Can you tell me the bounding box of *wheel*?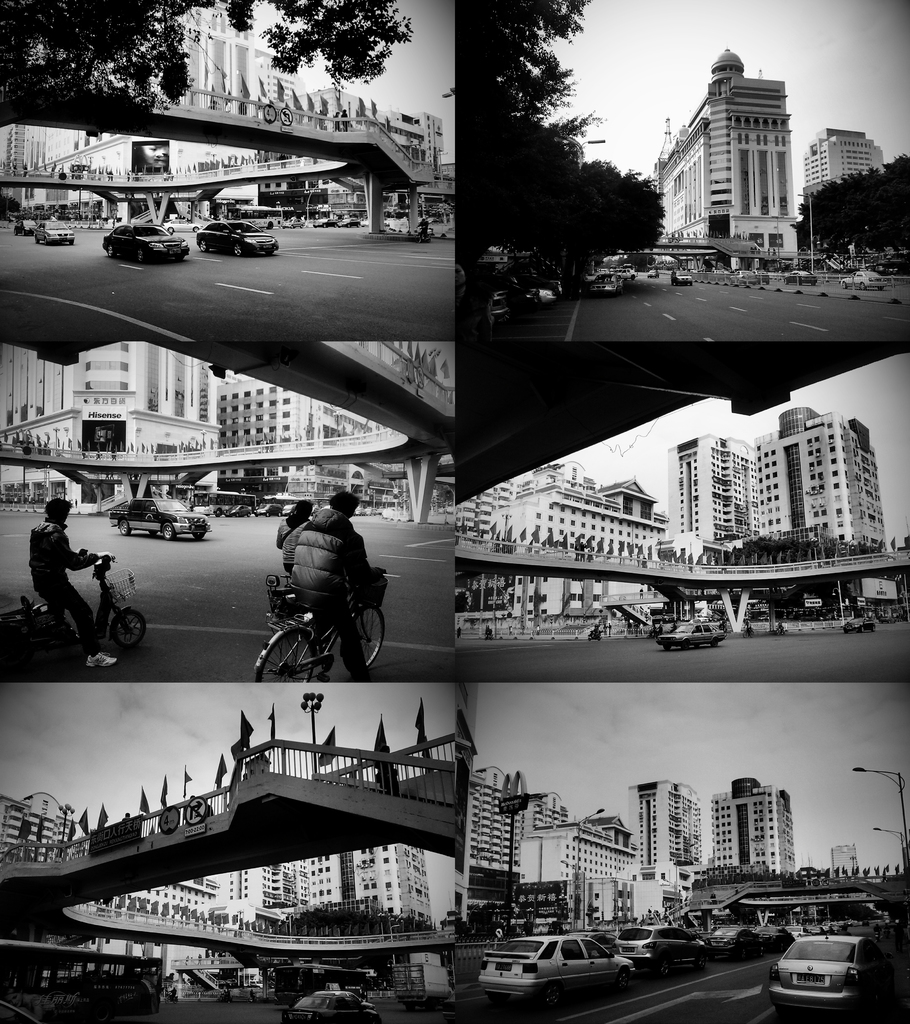
left=192, top=531, right=203, bottom=540.
